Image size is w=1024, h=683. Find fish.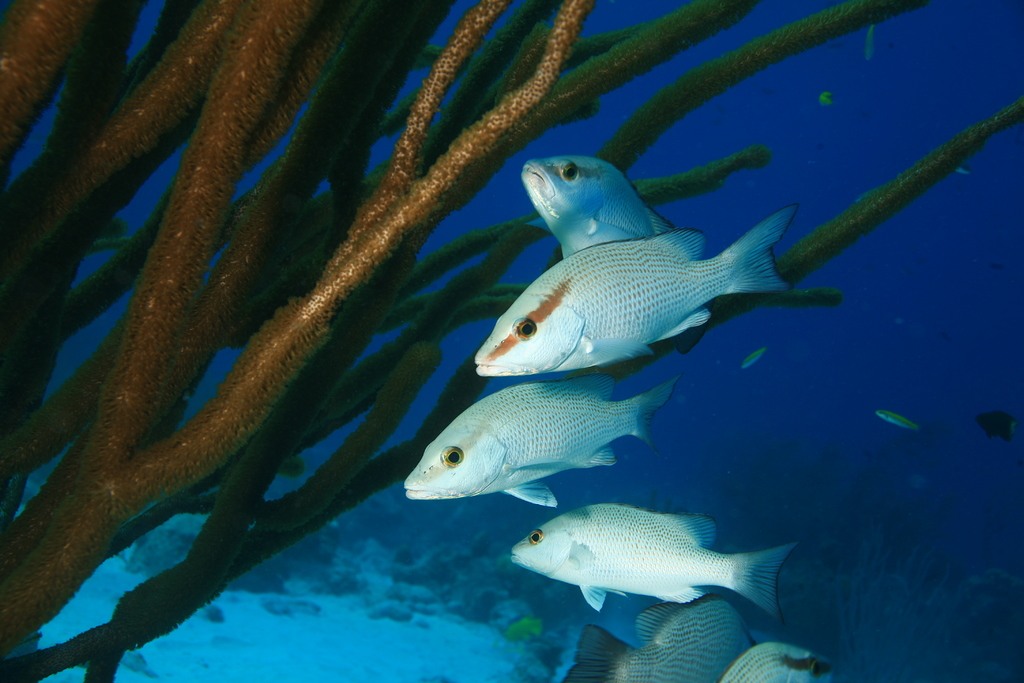
<box>874,409,923,432</box>.
